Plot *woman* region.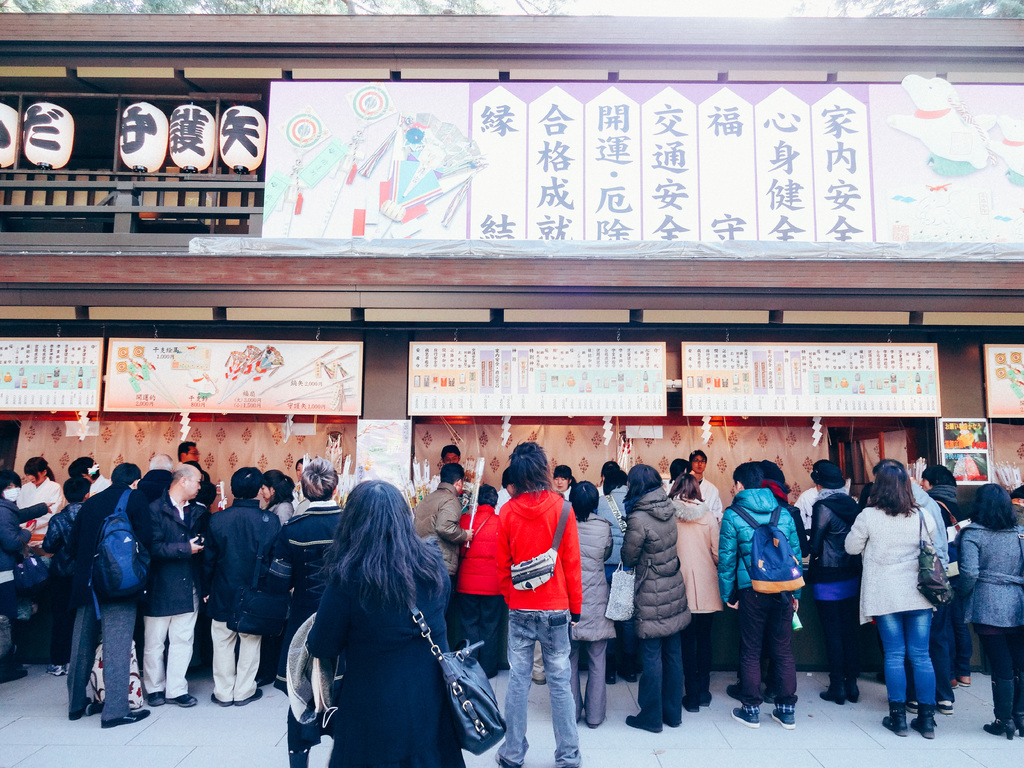
Plotted at <bbox>668, 469, 719, 714</bbox>.
